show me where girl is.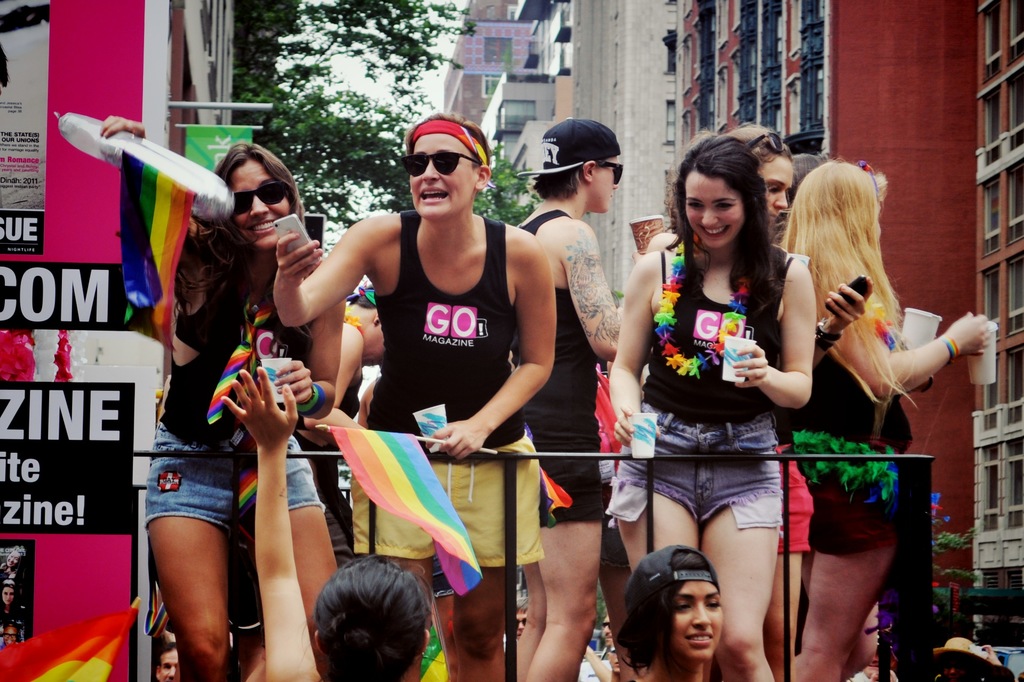
girl is at select_region(769, 159, 995, 681).
